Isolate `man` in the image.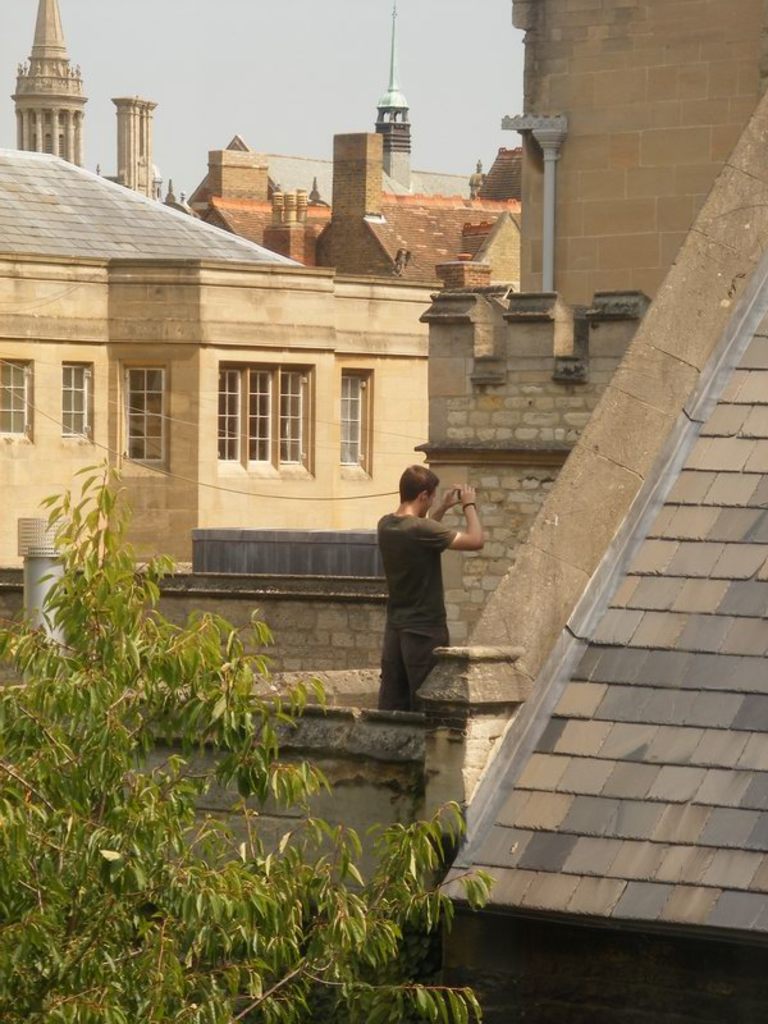
Isolated region: {"x1": 357, "y1": 457, "x2": 483, "y2": 730}.
